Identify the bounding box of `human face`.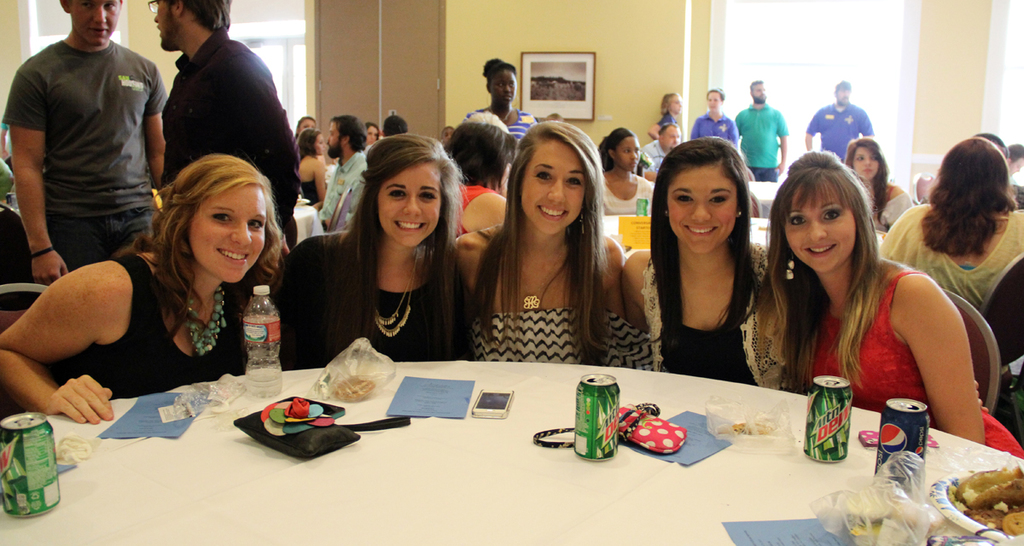
298,118,317,132.
